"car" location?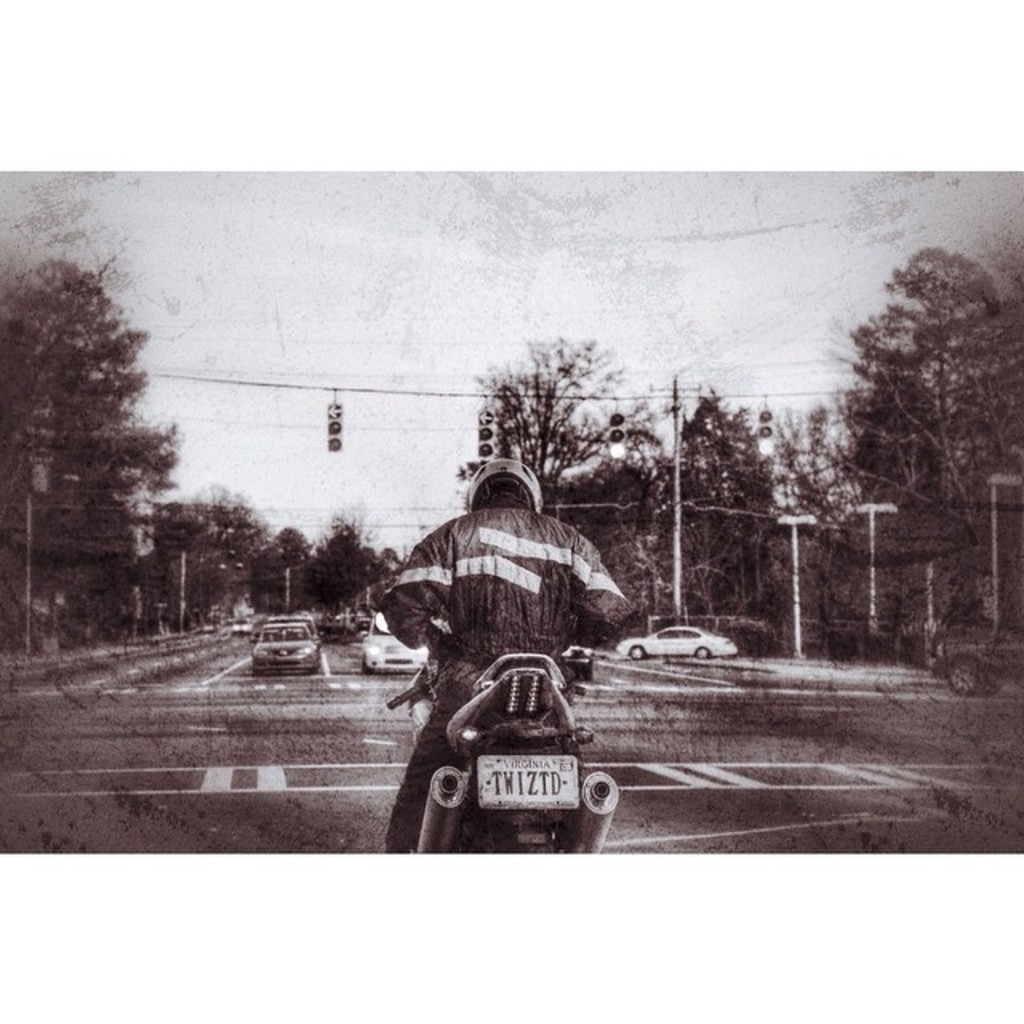
locate(269, 611, 325, 648)
